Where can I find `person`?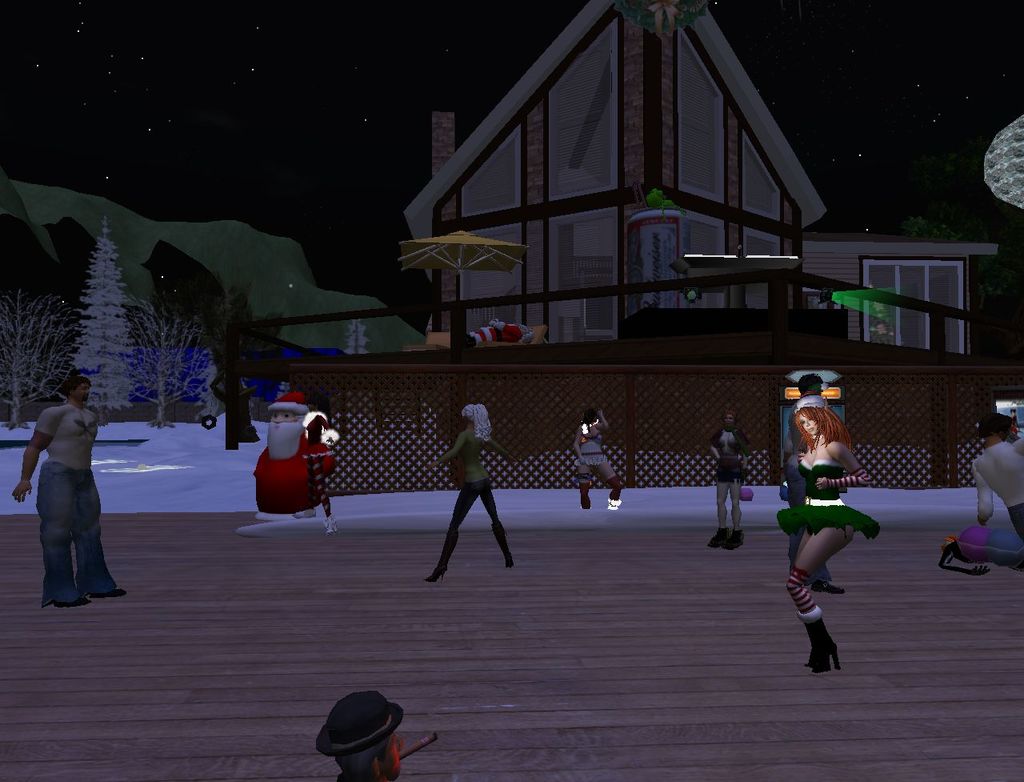
You can find it at 872, 323, 894, 343.
